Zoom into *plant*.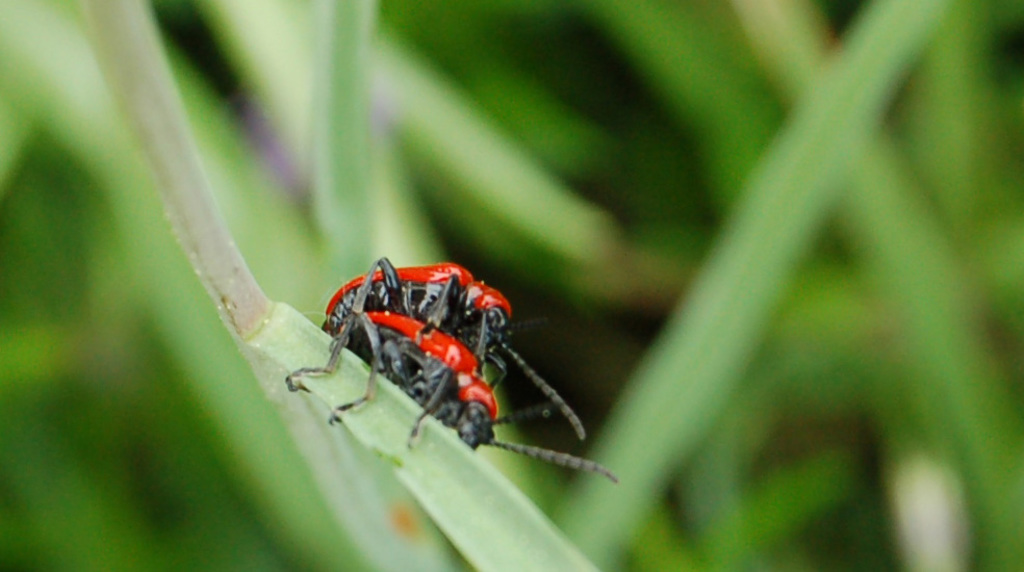
Zoom target: [0, 0, 1023, 571].
